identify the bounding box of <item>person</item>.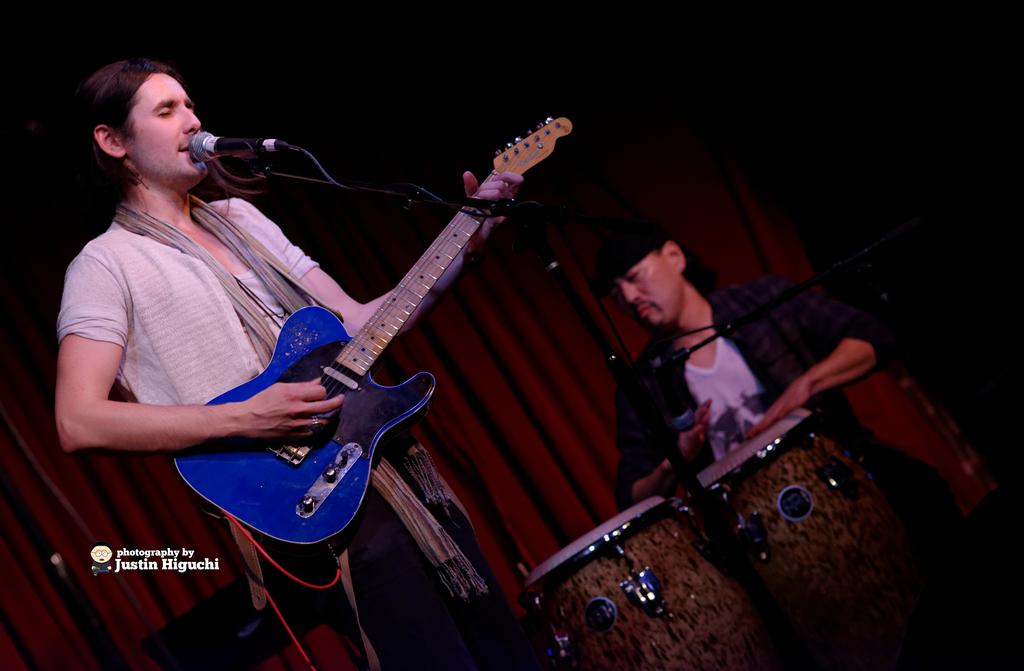
x1=54 y1=63 x2=524 y2=670.
